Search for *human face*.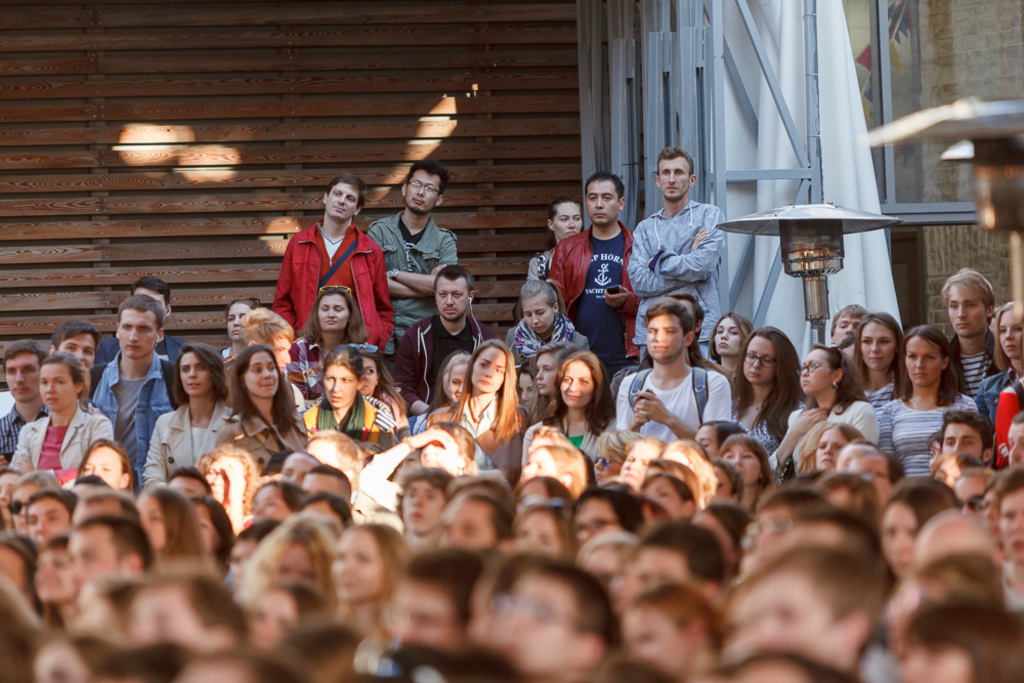
Found at bbox=[195, 506, 216, 554].
